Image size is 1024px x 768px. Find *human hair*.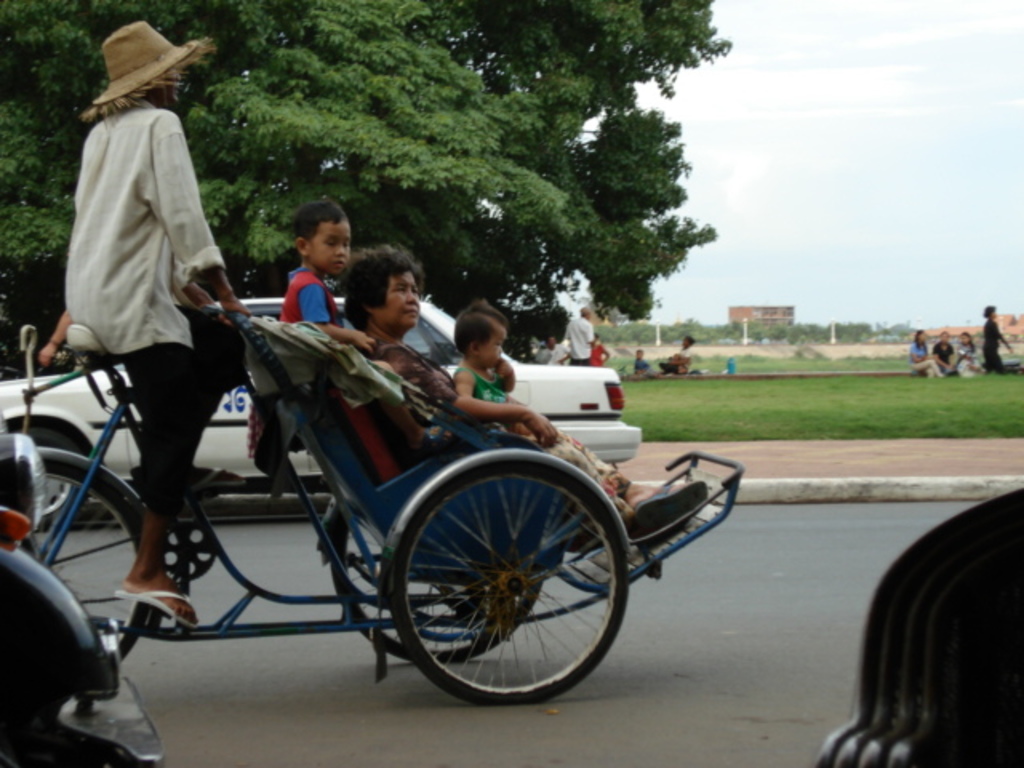
344, 243, 414, 326.
